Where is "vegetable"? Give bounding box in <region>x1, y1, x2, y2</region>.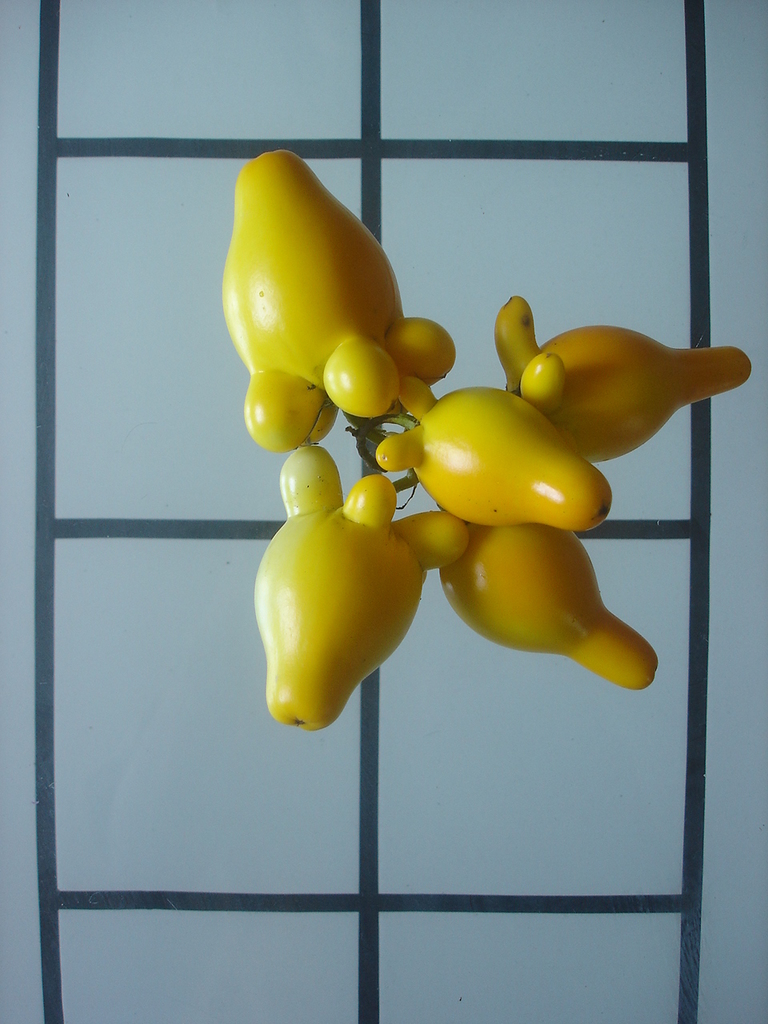
<region>493, 297, 748, 462</region>.
